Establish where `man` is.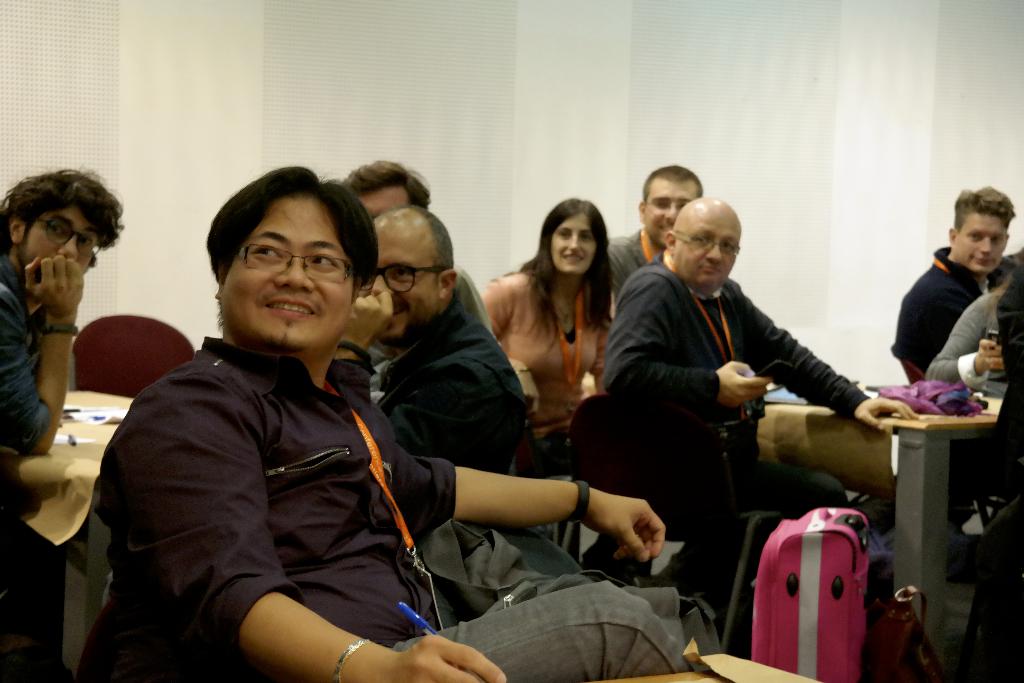
Established at Rect(890, 185, 1018, 363).
